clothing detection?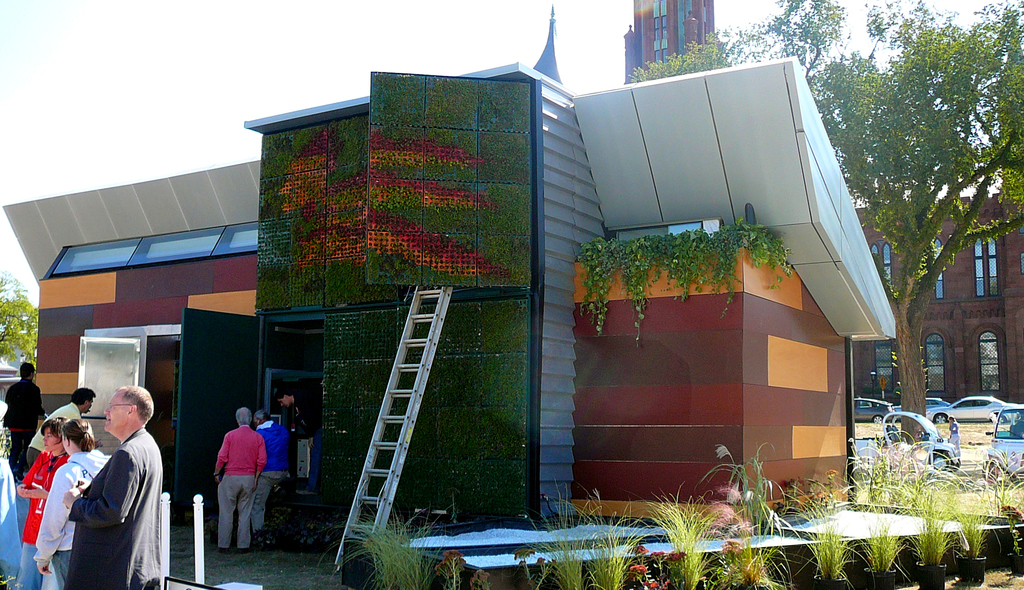
{"left": 28, "top": 393, "right": 80, "bottom": 467}
